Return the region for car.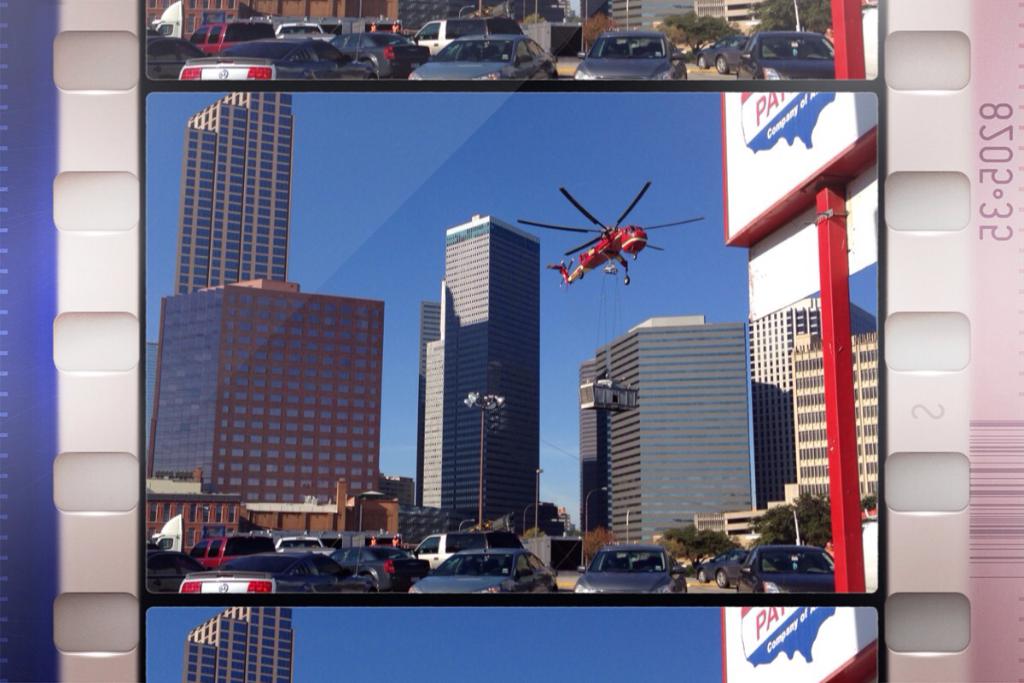
pyautogui.locateOnScreen(329, 32, 430, 80).
